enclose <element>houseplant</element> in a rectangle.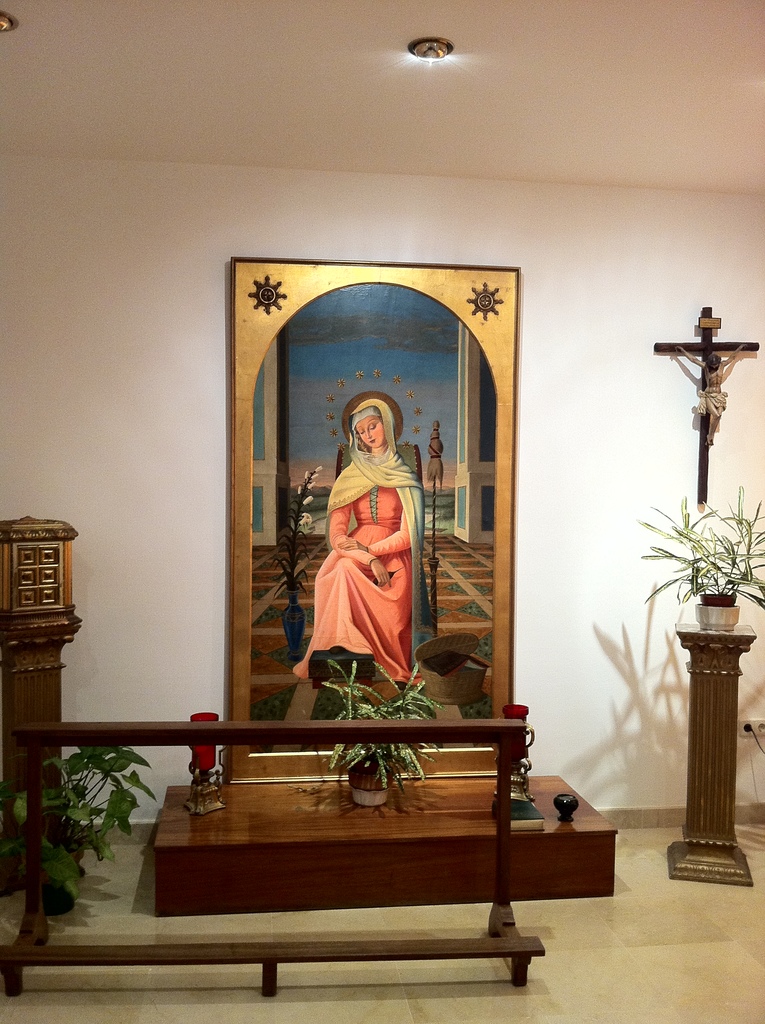
x1=294, y1=645, x2=451, y2=810.
